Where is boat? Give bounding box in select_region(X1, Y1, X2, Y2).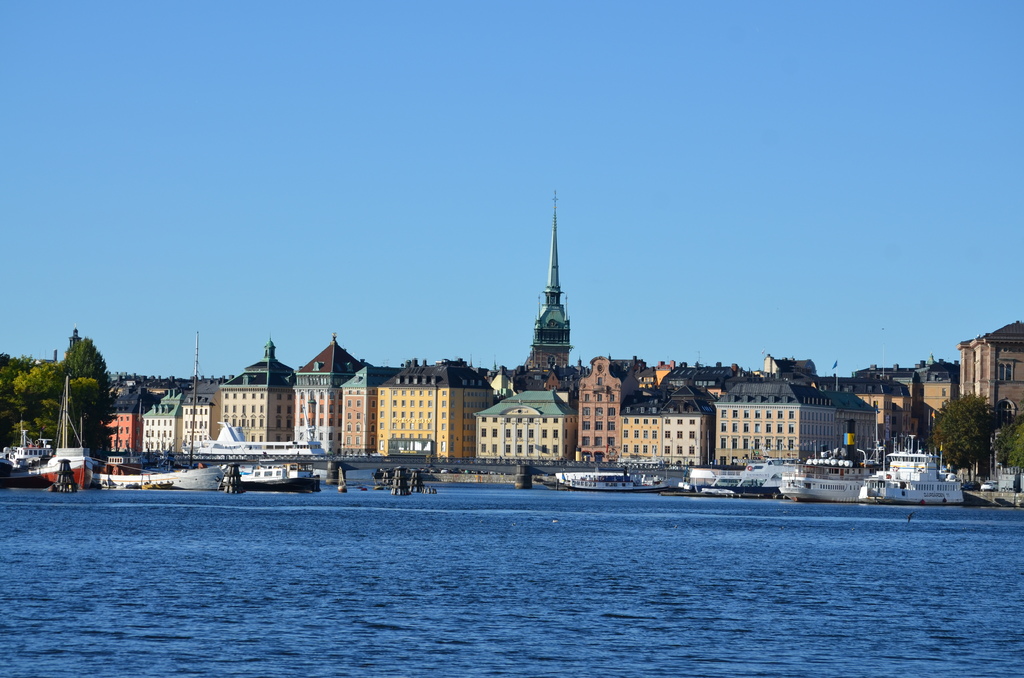
select_region(860, 433, 966, 504).
